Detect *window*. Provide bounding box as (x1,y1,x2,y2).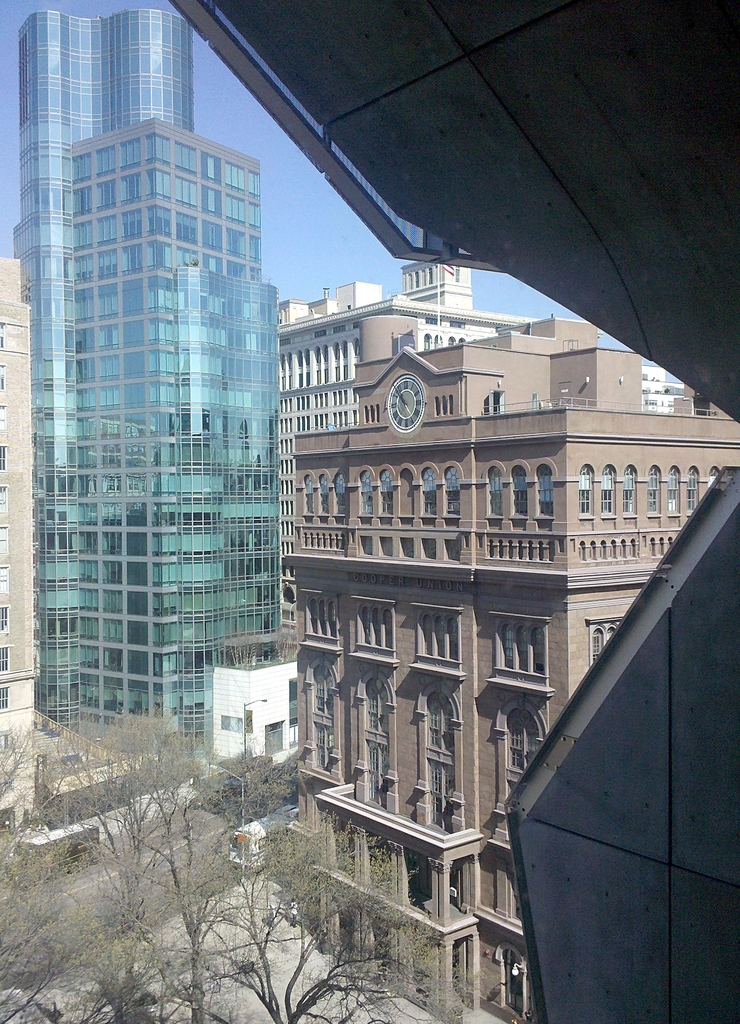
(510,464,527,516).
